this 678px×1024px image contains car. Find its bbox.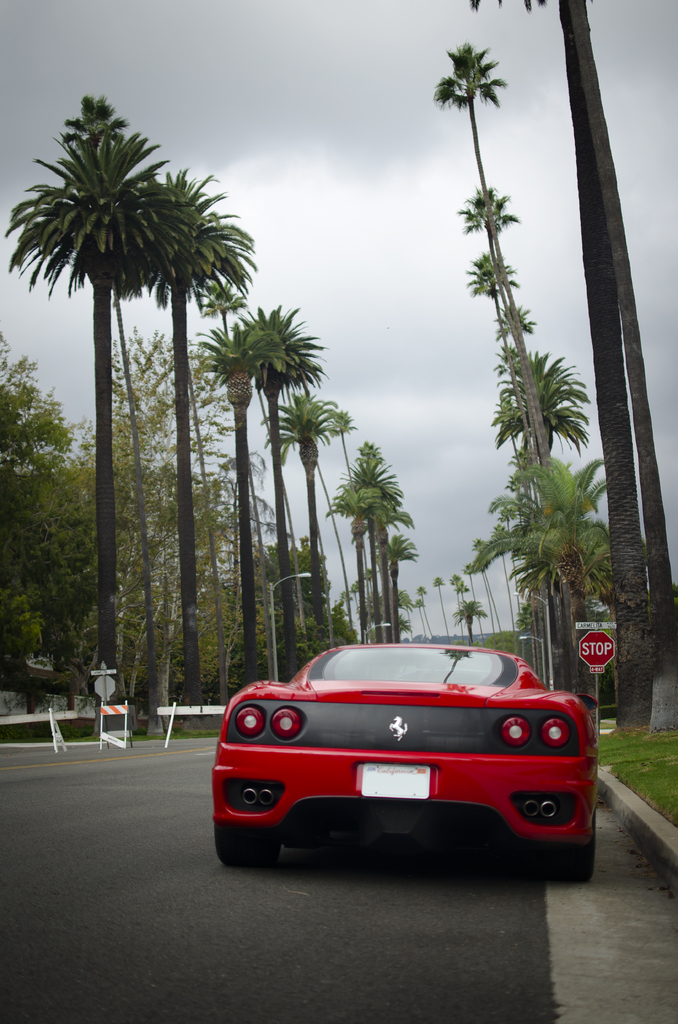
rect(206, 632, 611, 866).
